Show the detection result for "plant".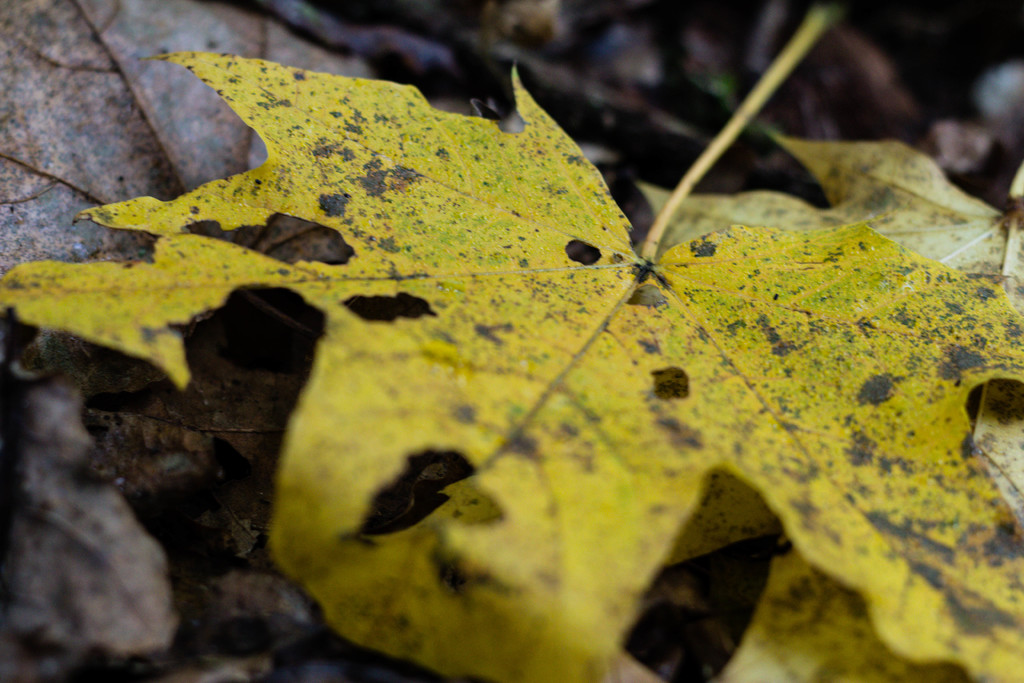
box=[0, 15, 1023, 682].
